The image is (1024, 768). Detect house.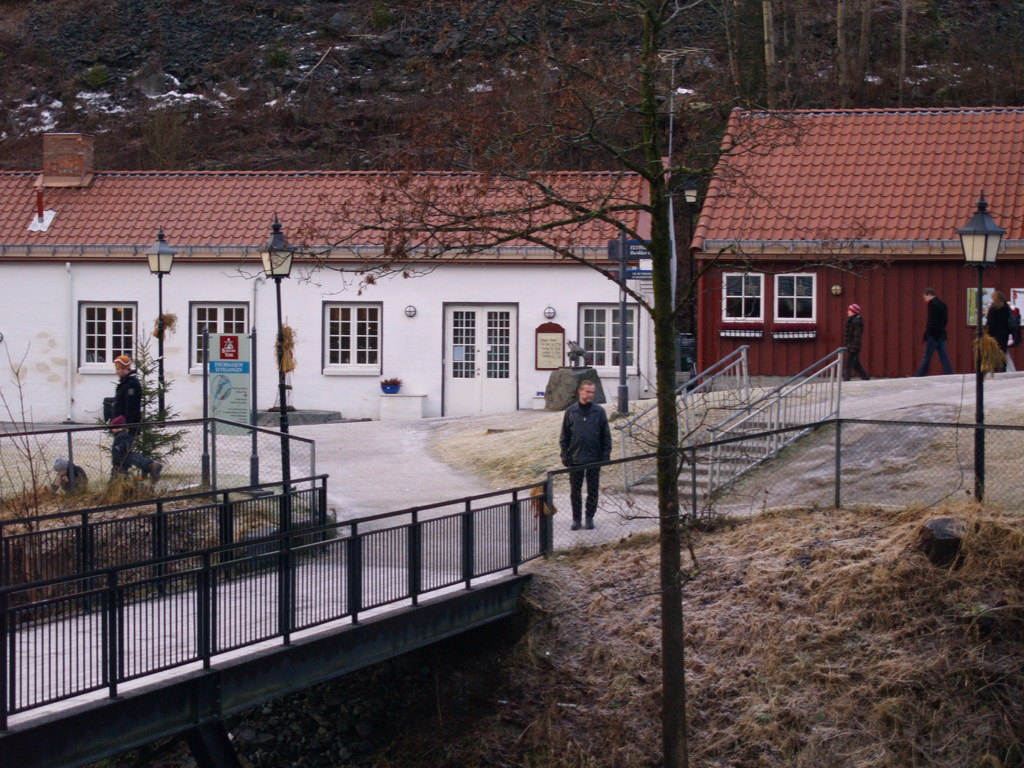
Detection: bbox=(655, 84, 1004, 405).
